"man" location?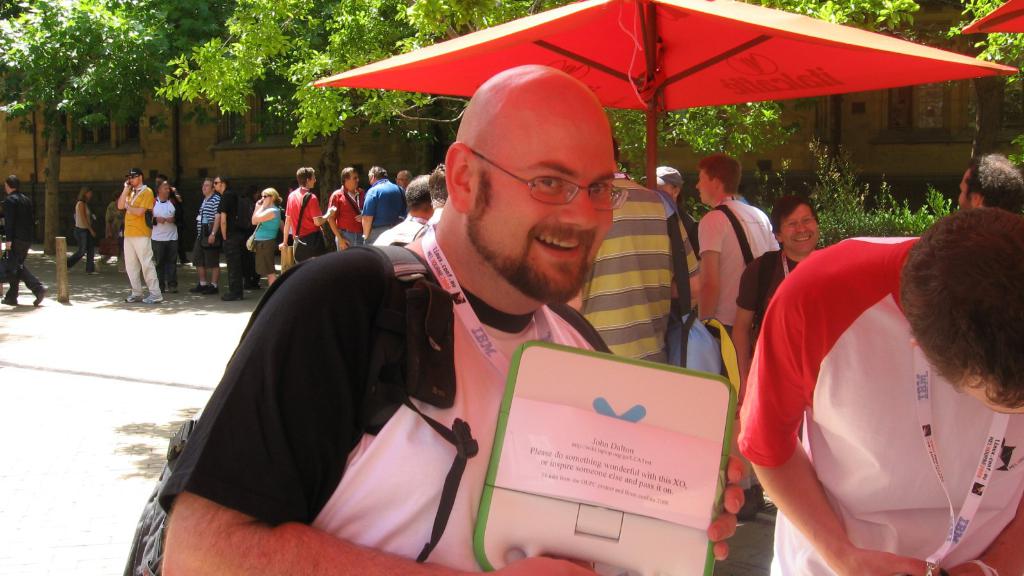
BBox(692, 155, 784, 358)
